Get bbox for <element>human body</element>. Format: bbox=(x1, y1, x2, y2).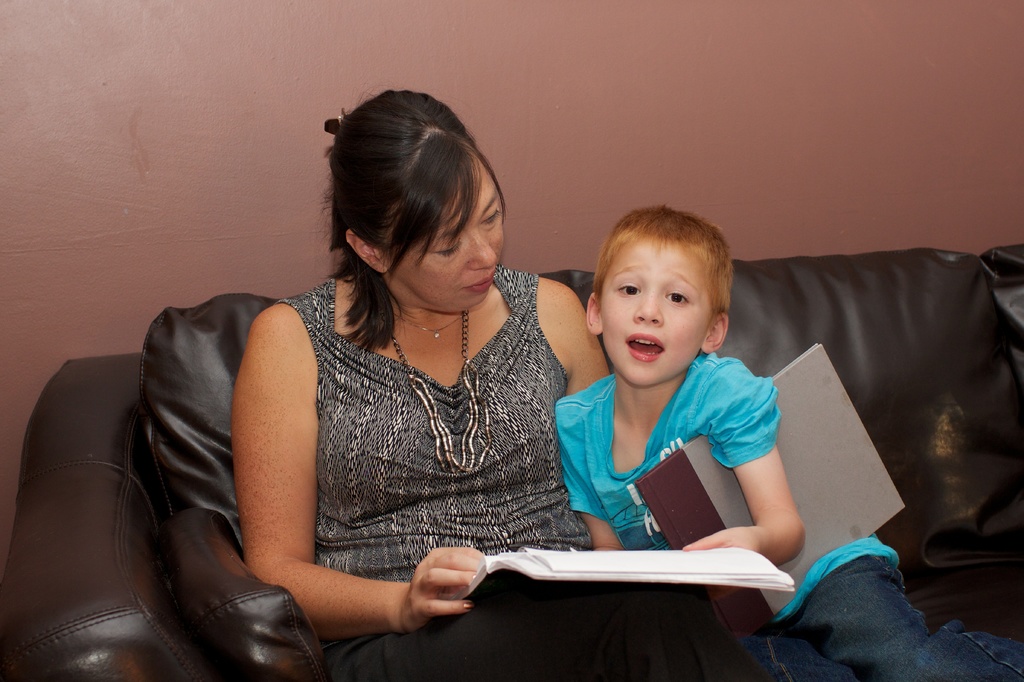
bbox=(73, 173, 653, 656).
